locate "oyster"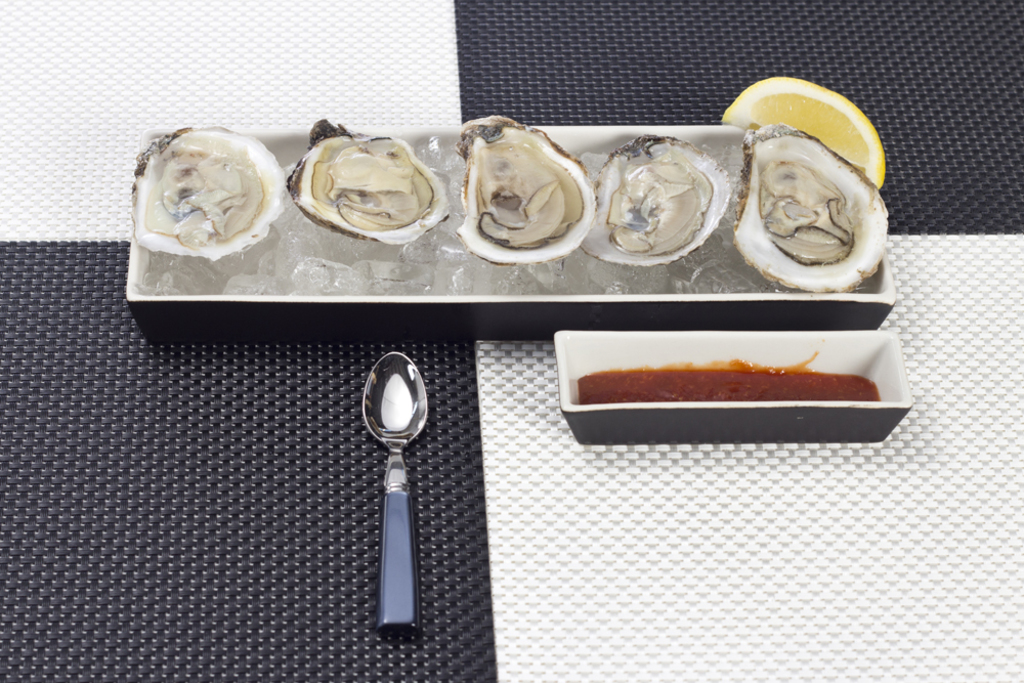
[x1=722, y1=118, x2=889, y2=295]
